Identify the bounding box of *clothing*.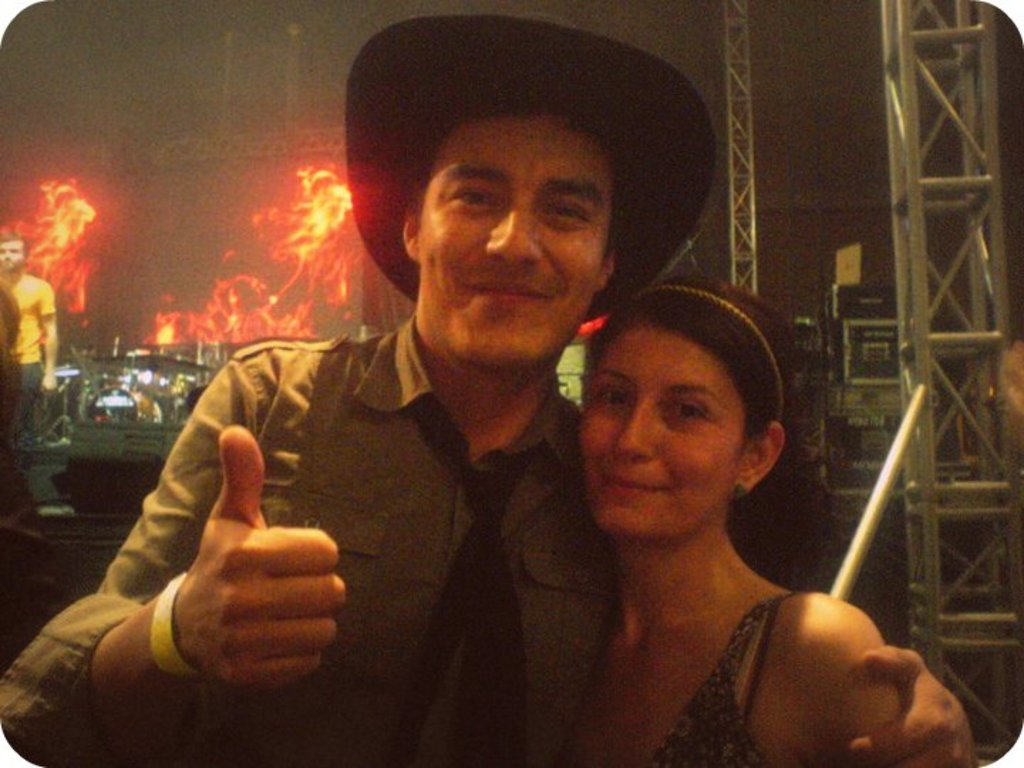
pyautogui.locateOnScreen(1, 313, 627, 767).
